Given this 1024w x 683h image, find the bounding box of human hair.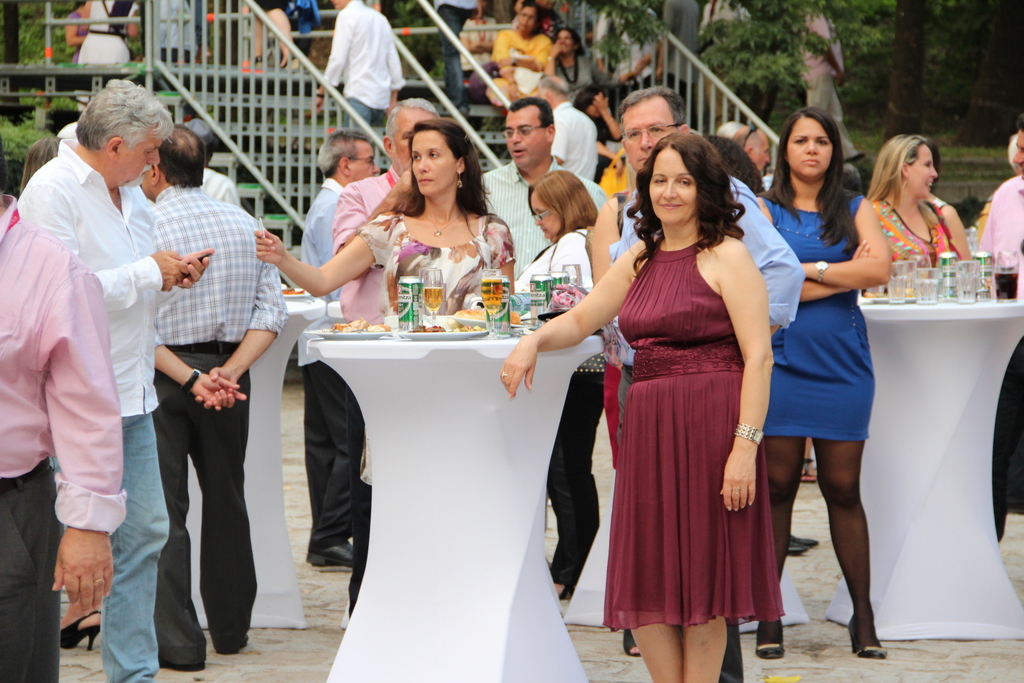
box=[316, 127, 378, 178].
